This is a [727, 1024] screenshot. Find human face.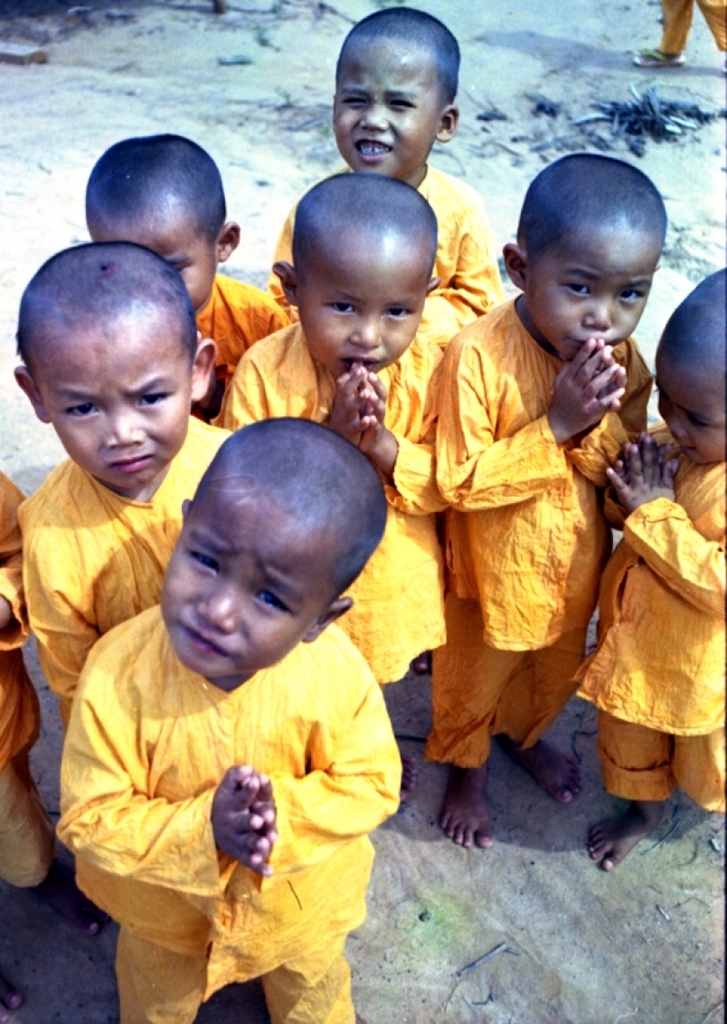
Bounding box: 303 259 427 374.
